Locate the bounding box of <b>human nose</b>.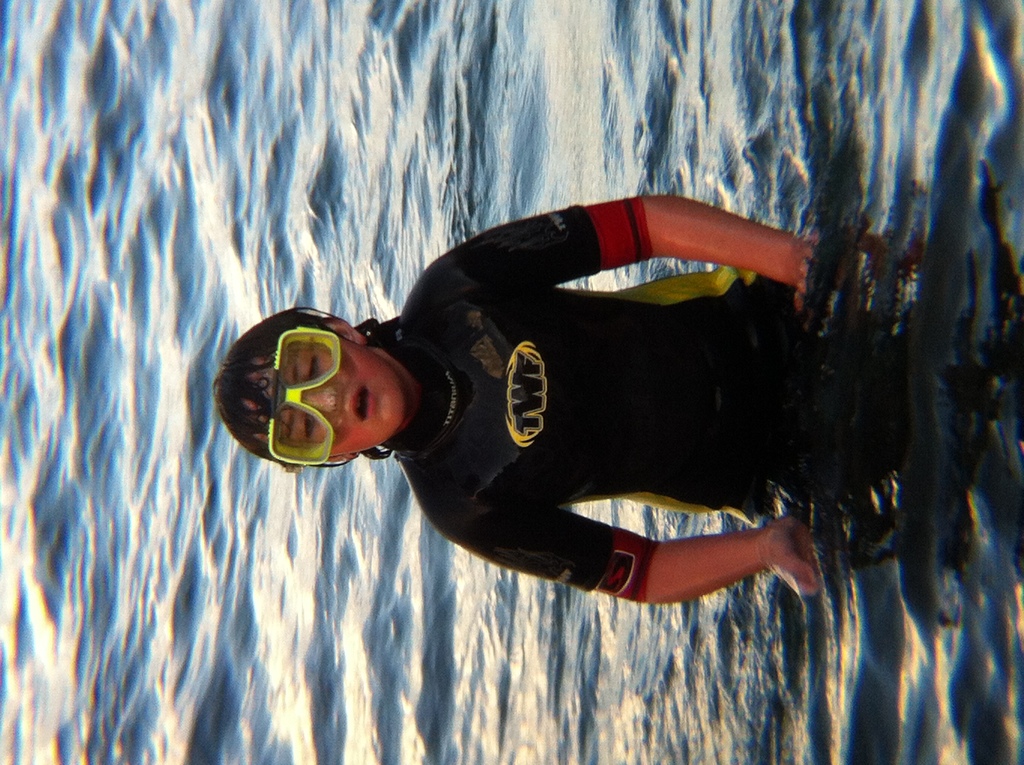
Bounding box: (300, 382, 341, 408).
